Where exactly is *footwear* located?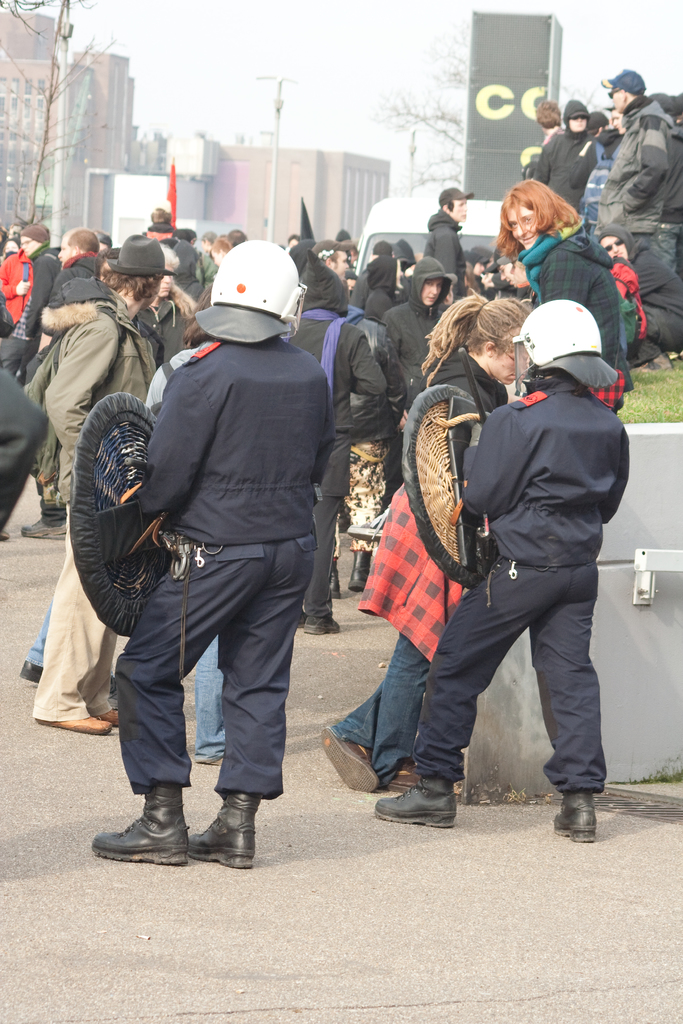
Its bounding box is [40, 711, 115, 735].
